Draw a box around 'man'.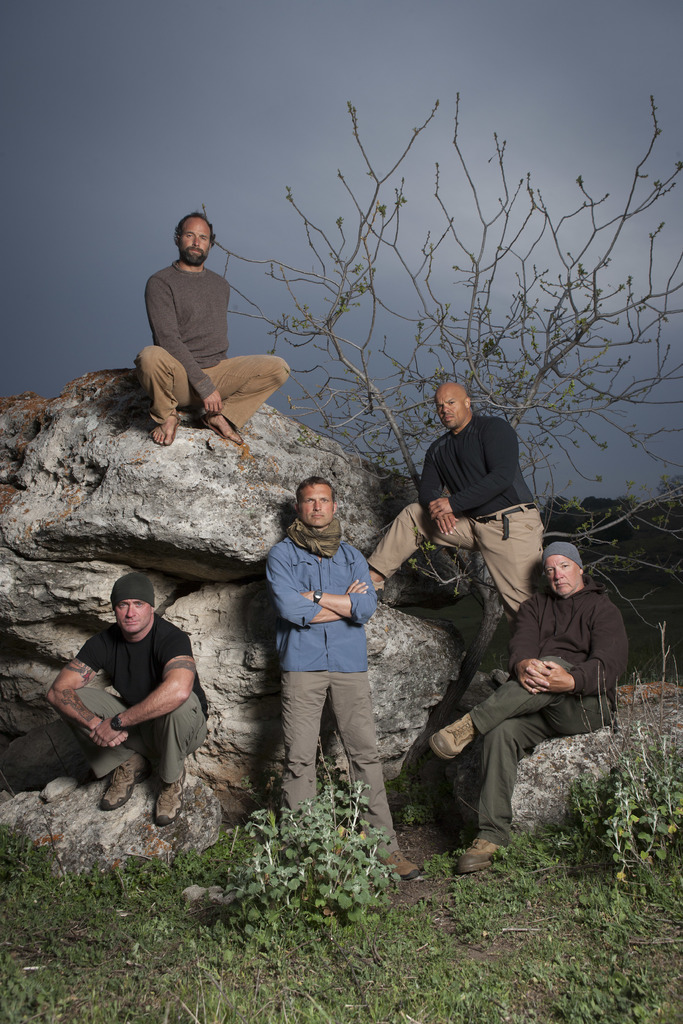
(left=43, top=578, right=208, bottom=836).
